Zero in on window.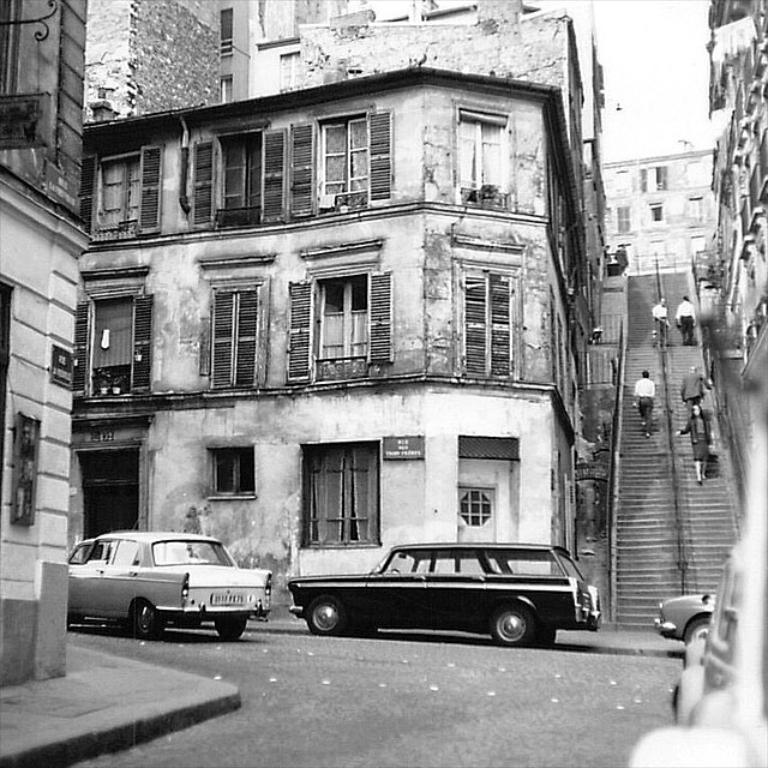
Zeroed in: region(73, 282, 162, 406).
